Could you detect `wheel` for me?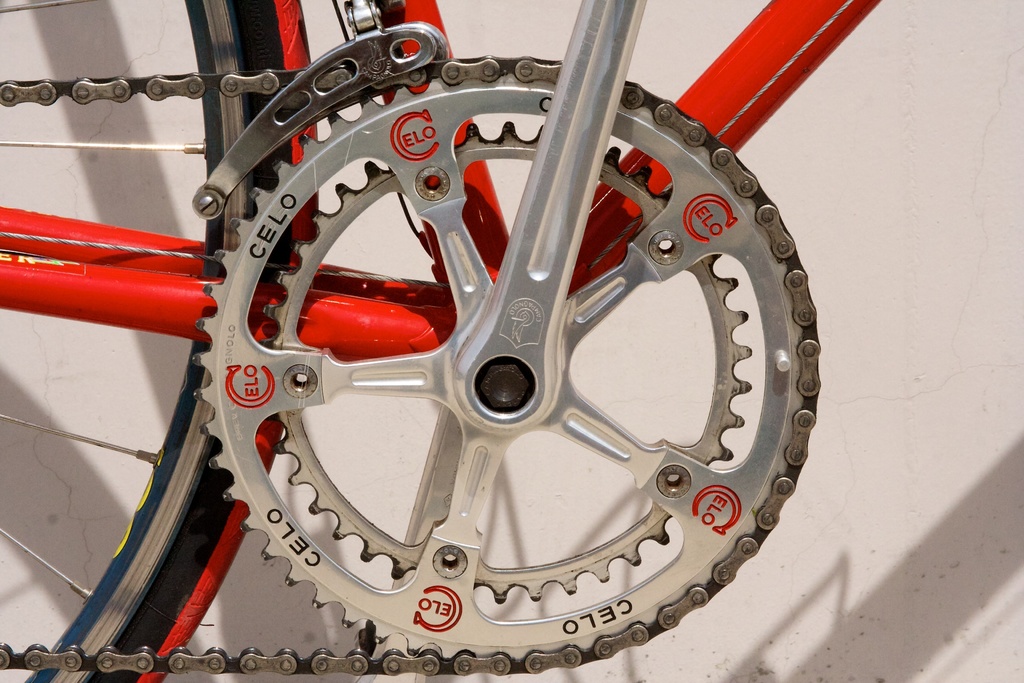
Detection result: 208, 135, 829, 555.
